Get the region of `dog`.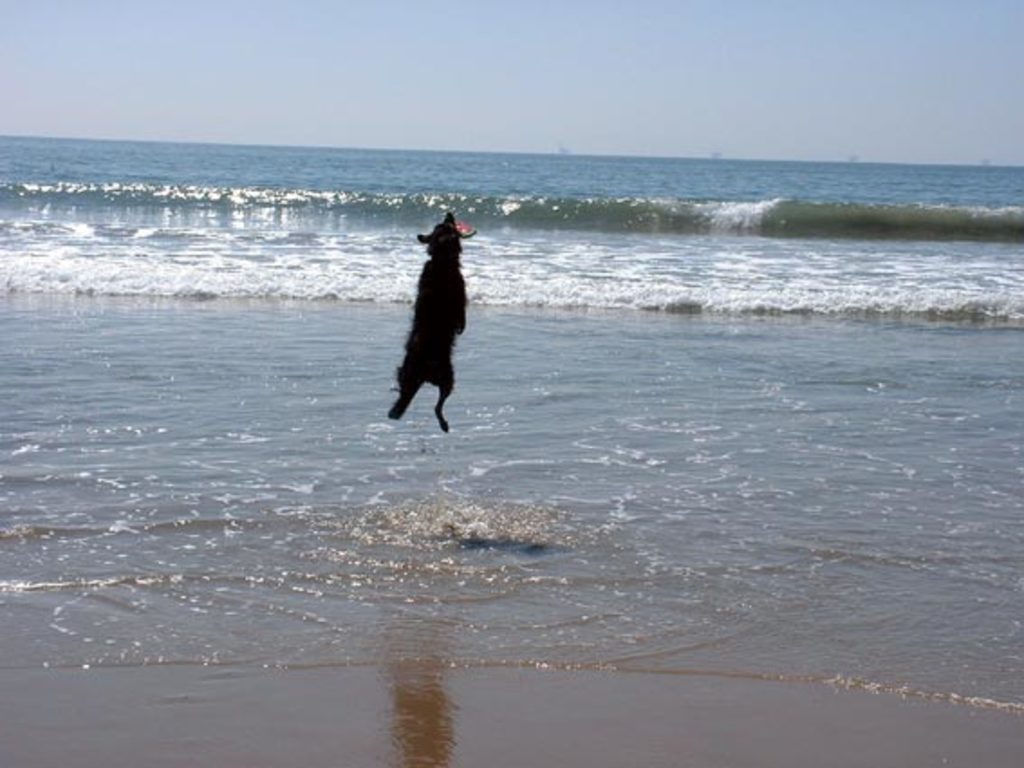
388 210 477 434.
